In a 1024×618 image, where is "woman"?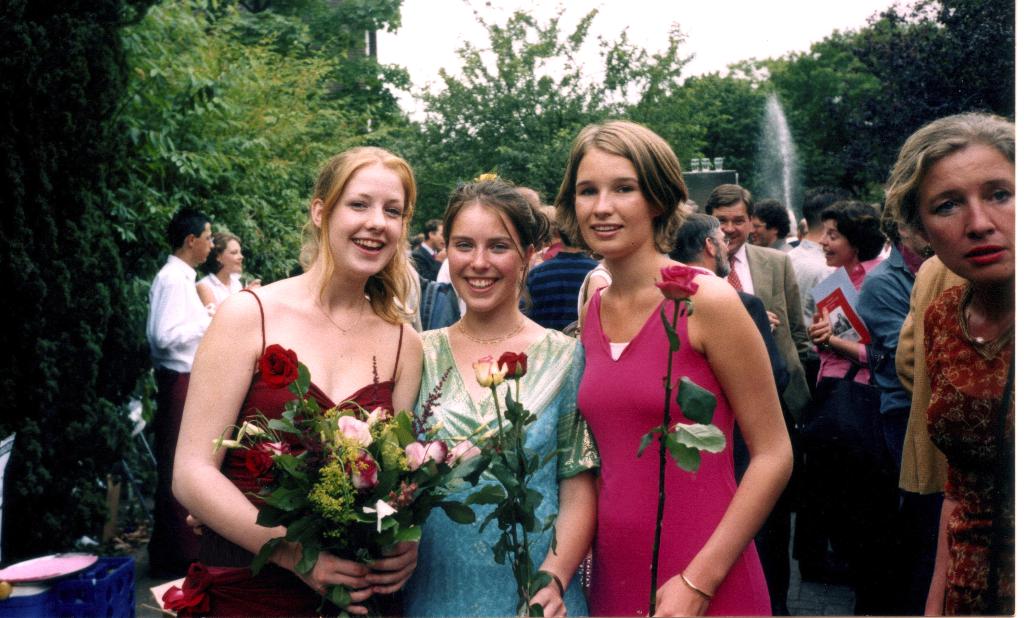
(left=195, top=235, right=260, bottom=314).
